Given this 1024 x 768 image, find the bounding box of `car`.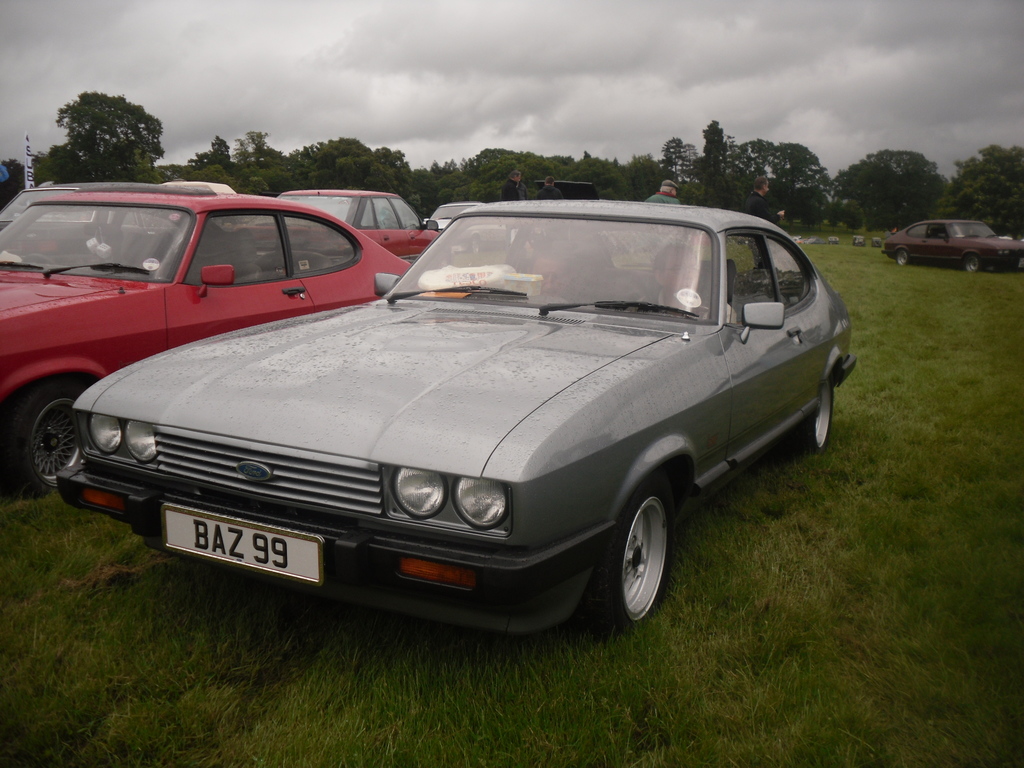
<region>880, 219, 1023, 276</region>.
